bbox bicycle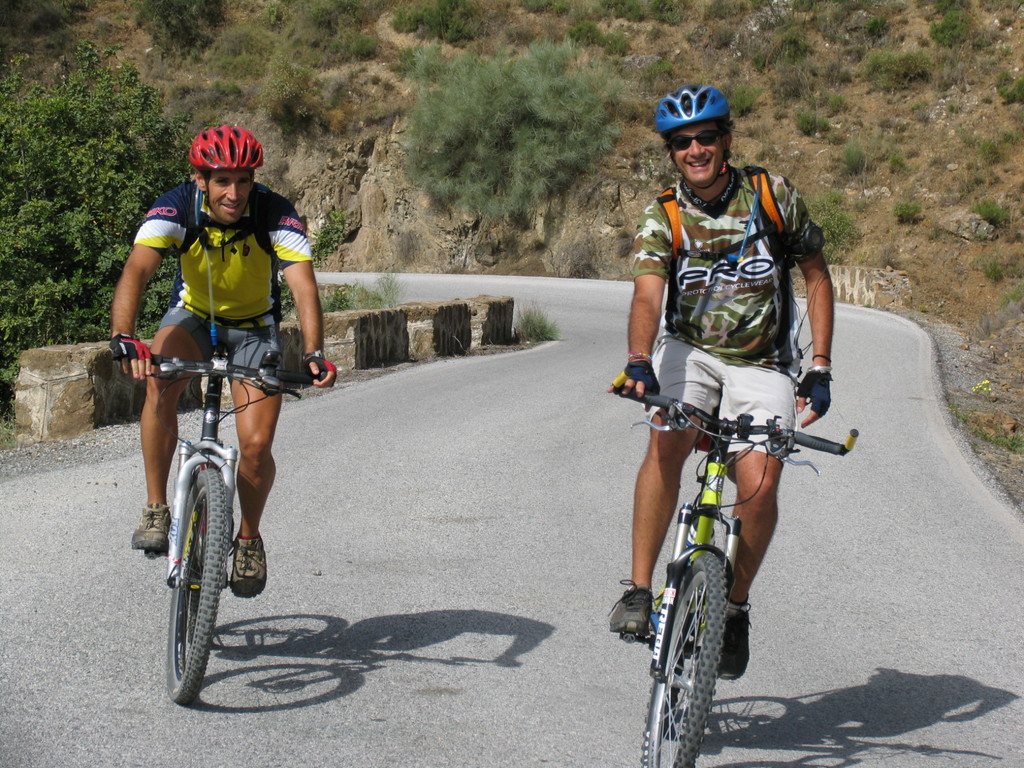
Rect(143, 307, 298, 700)
